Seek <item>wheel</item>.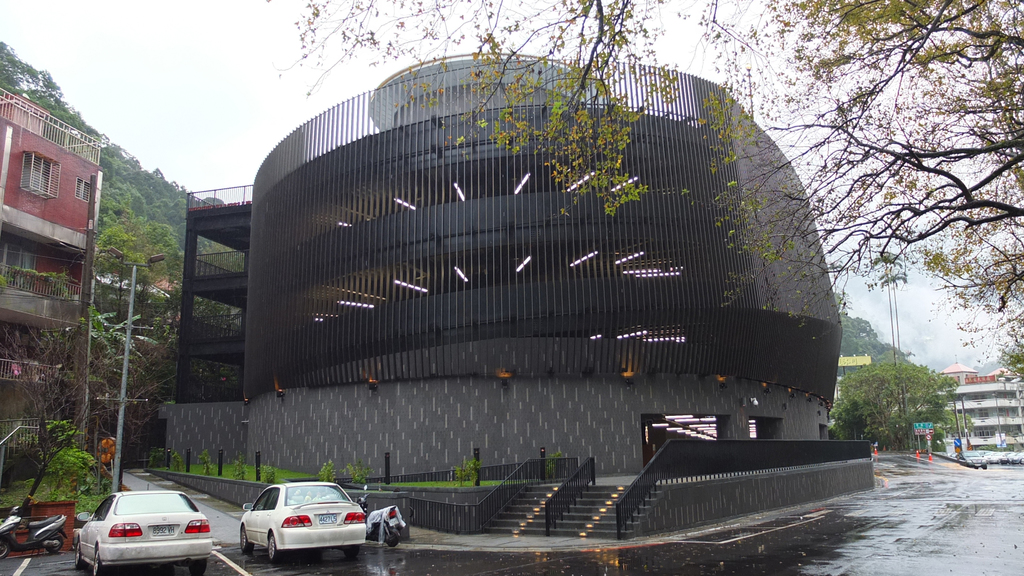
{"left": 267, "top": 538, "right": 282, "bottom": 563}.
